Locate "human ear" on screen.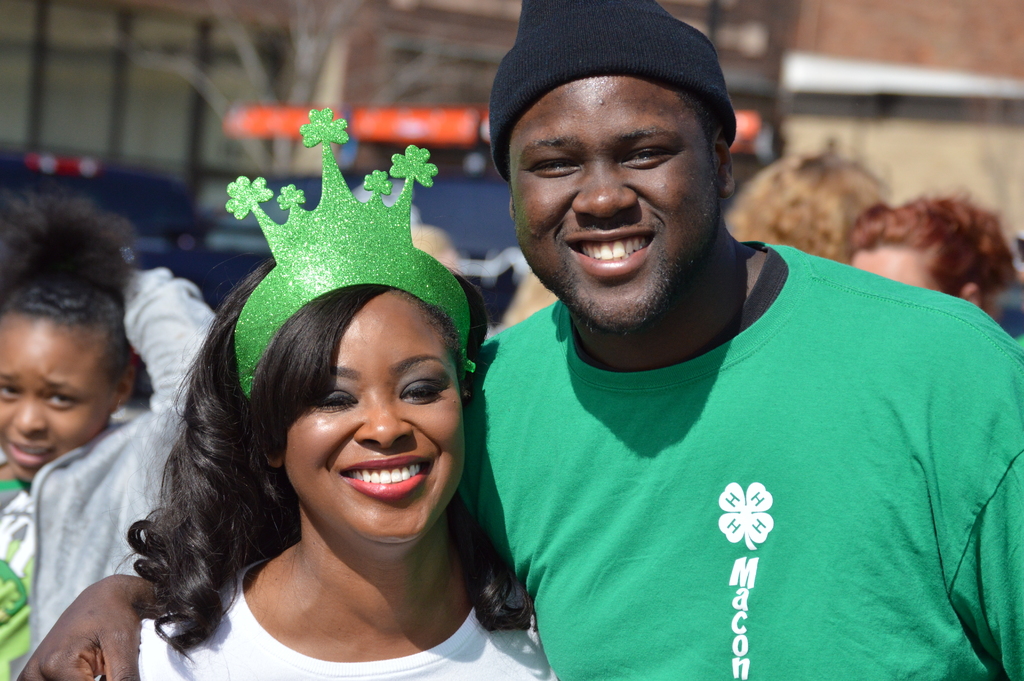
On screen at <box>112,367,134,409</box>.
